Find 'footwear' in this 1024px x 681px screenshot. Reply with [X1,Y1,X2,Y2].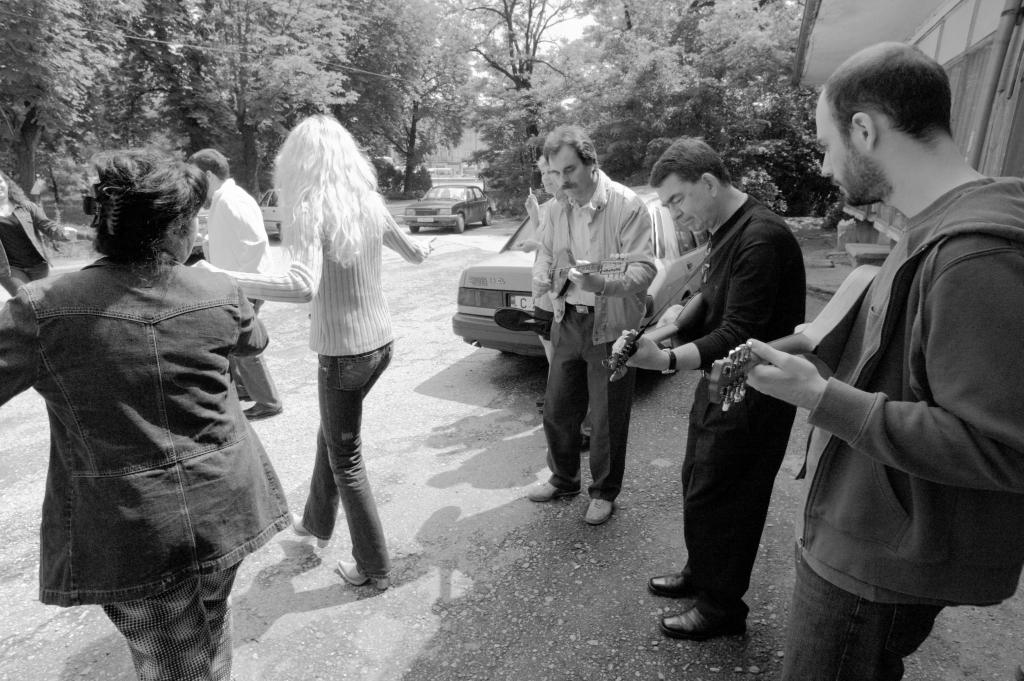
[585,494,611,524].
